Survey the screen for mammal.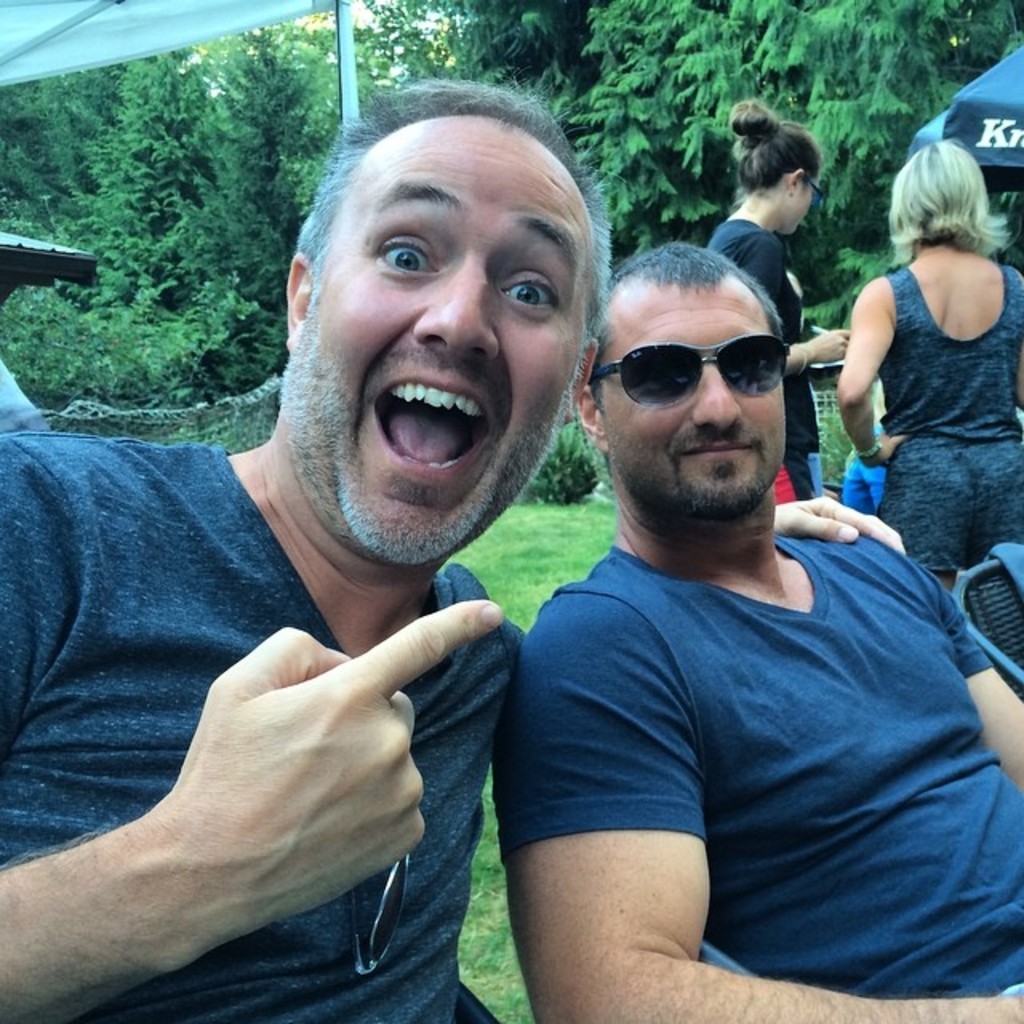
Survey found: x1=838 y1=122 x2=1022 y2=638.
